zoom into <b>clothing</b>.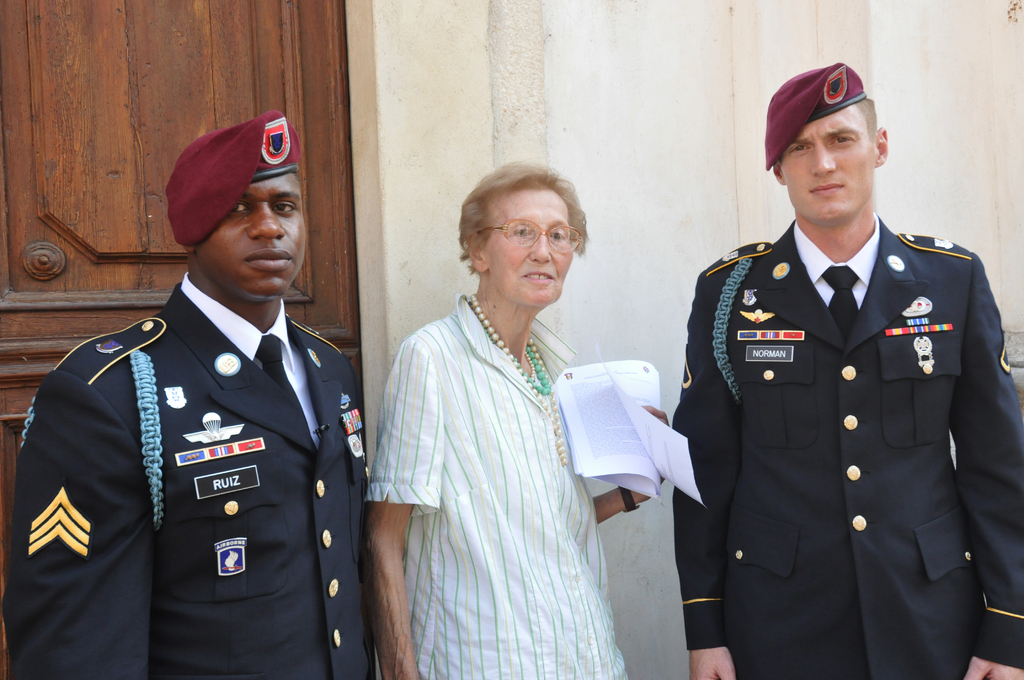
Zoom target: crop(5, 268, 371, 679).
